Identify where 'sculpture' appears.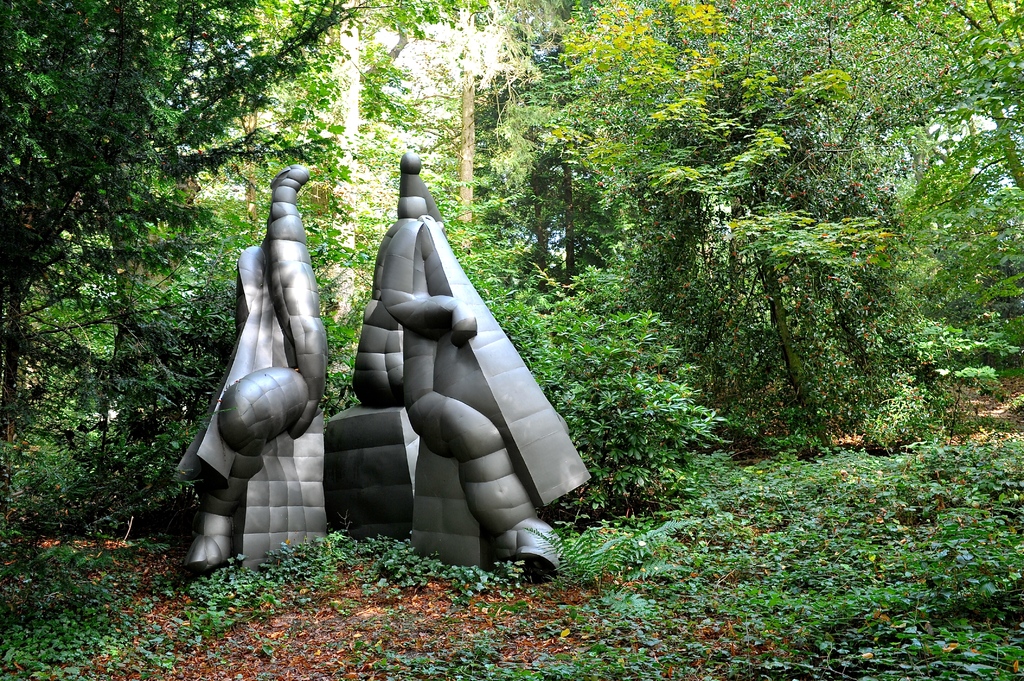
Appears at [left=310, top=152, right=587, bottom=582].
